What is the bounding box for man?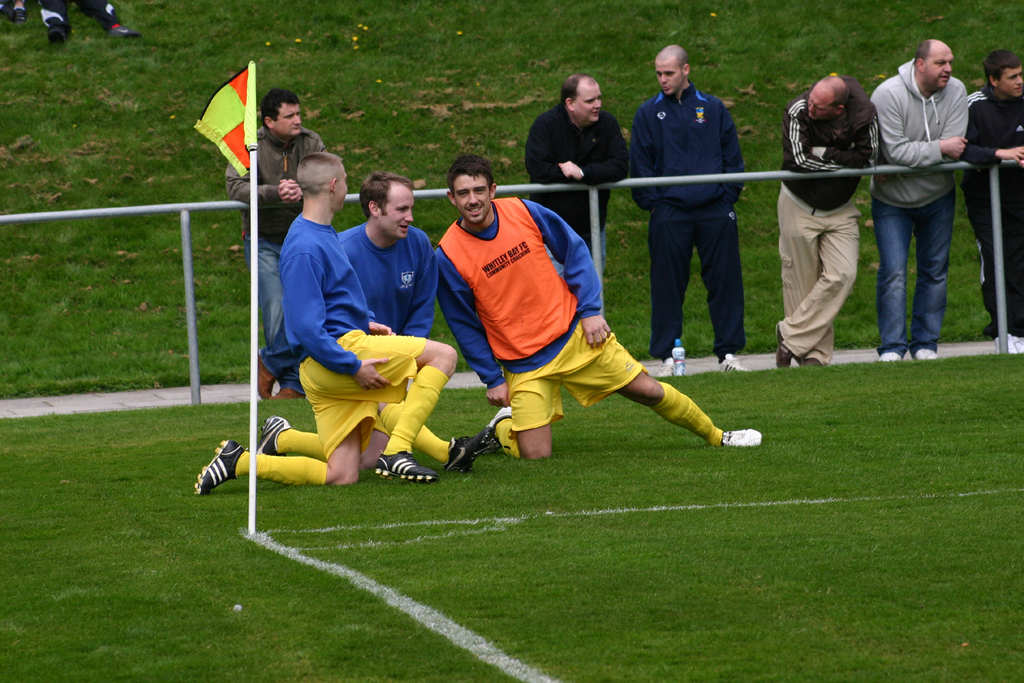
(left=522, top=77, right=640, bottom=270).
